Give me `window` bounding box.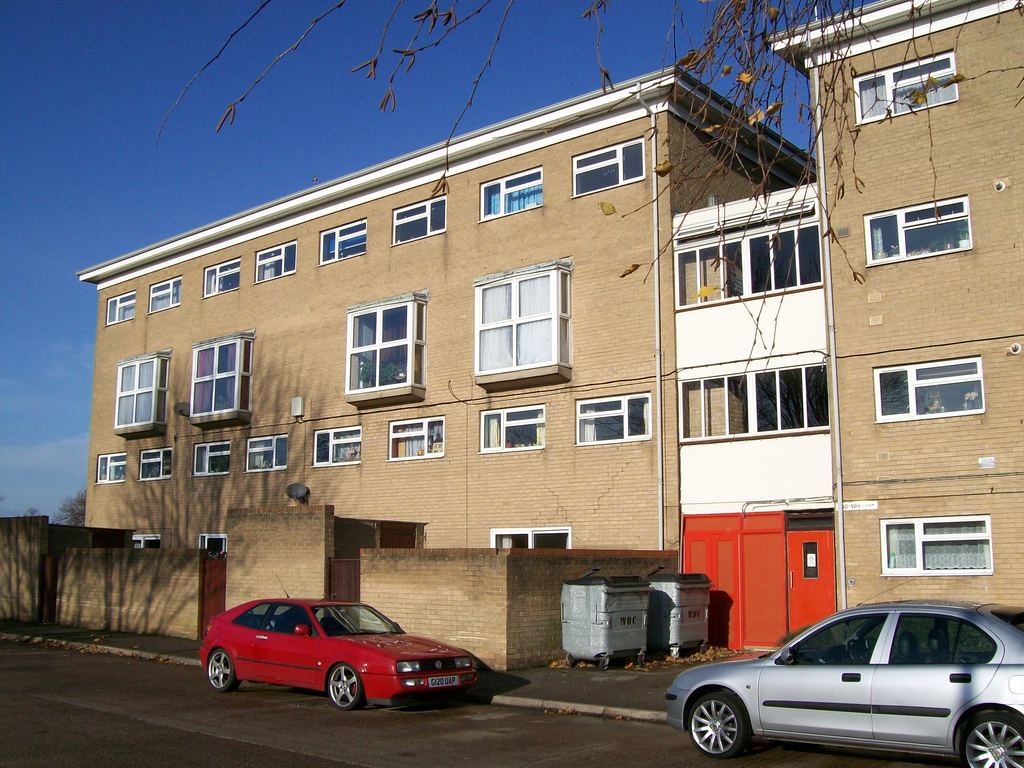
BBox(865, 195, 973, 262).
